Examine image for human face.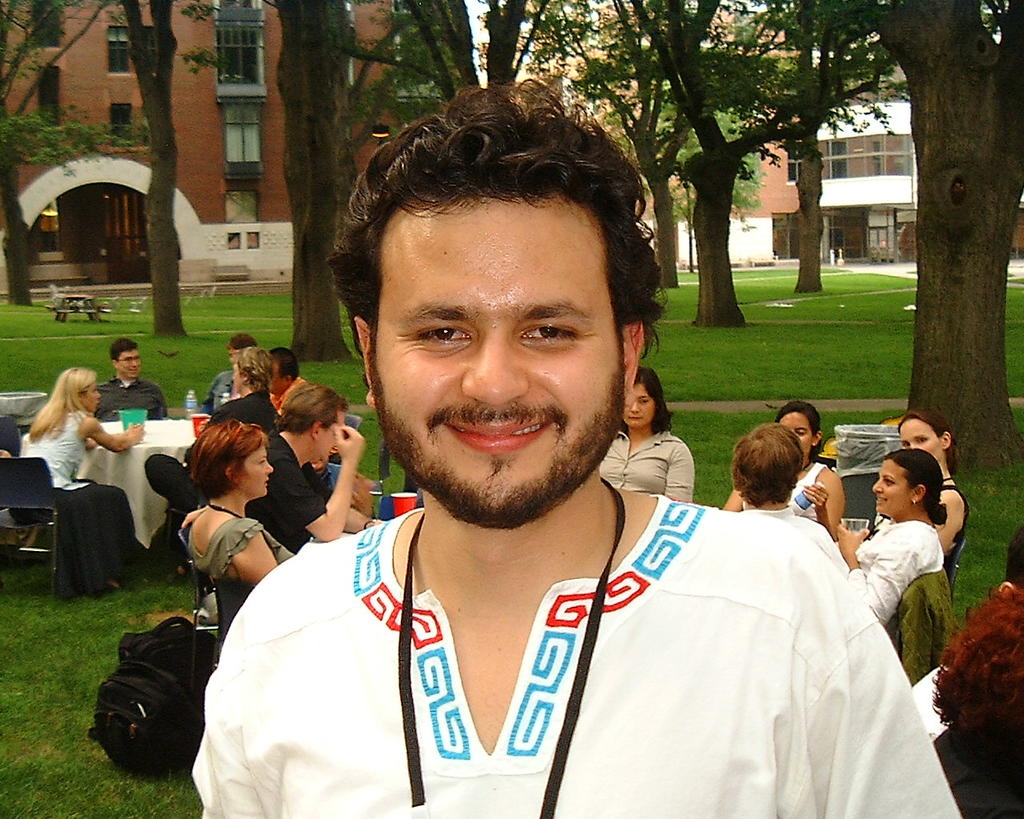
Examination result: 872/457/914/520.
